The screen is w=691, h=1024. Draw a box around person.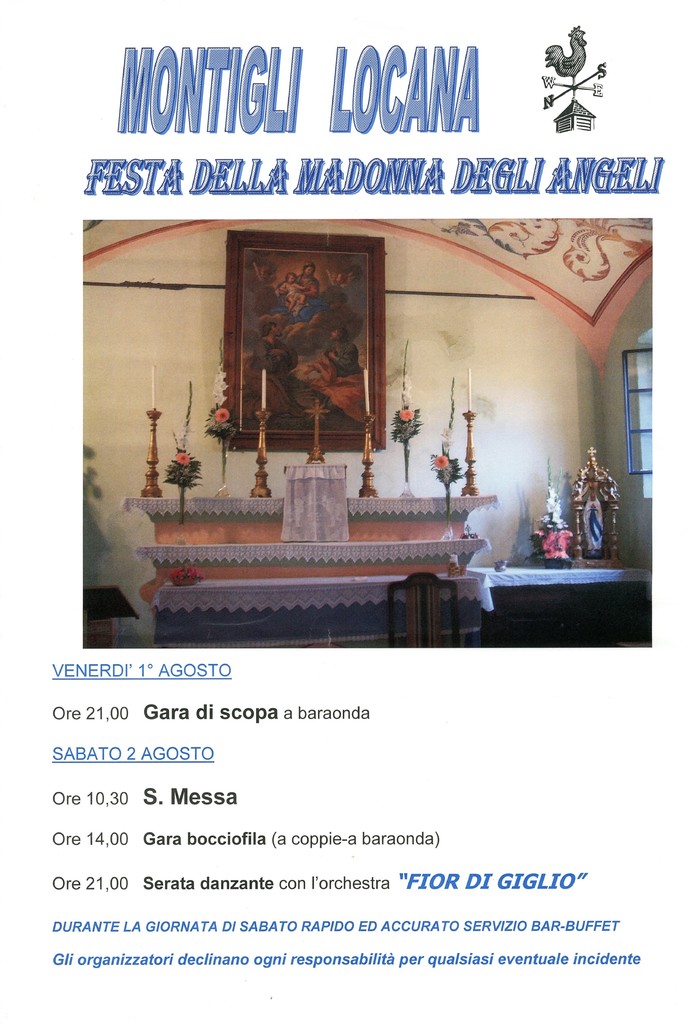
[left=249, top=319, right=308, bottom=417].
